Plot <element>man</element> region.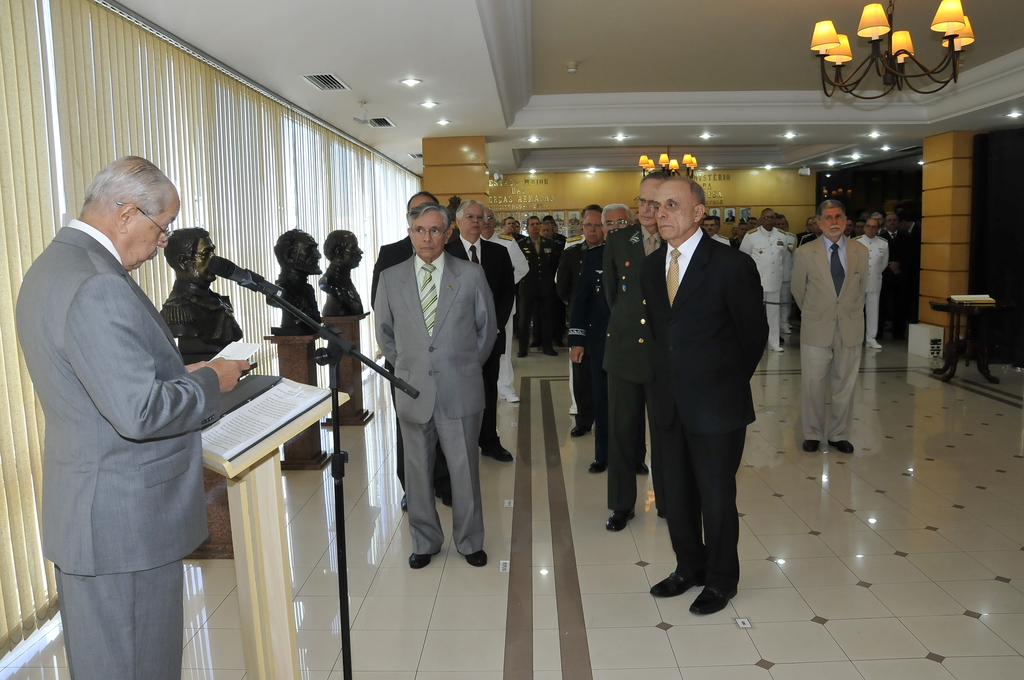
Plotted at [x1=733, y1=206, x2=799, y2=350].
